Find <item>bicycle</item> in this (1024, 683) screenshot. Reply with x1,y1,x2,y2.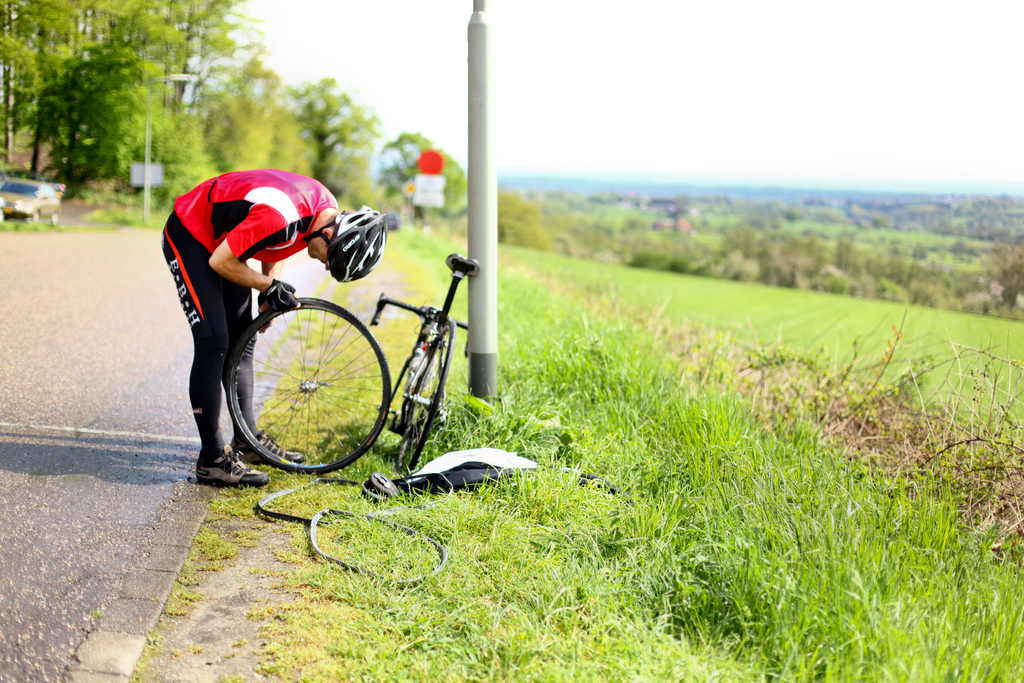
253,211,492,490.
